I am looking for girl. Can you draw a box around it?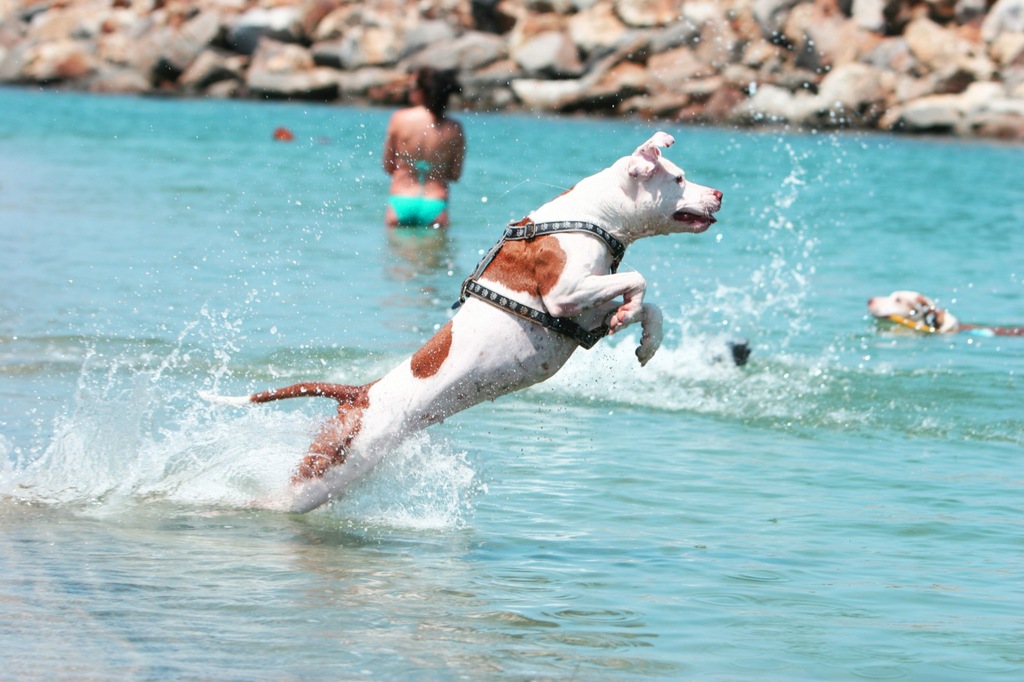
Sure, the bounding box is <bbox>379, 63, 467, 229</bbox>.
